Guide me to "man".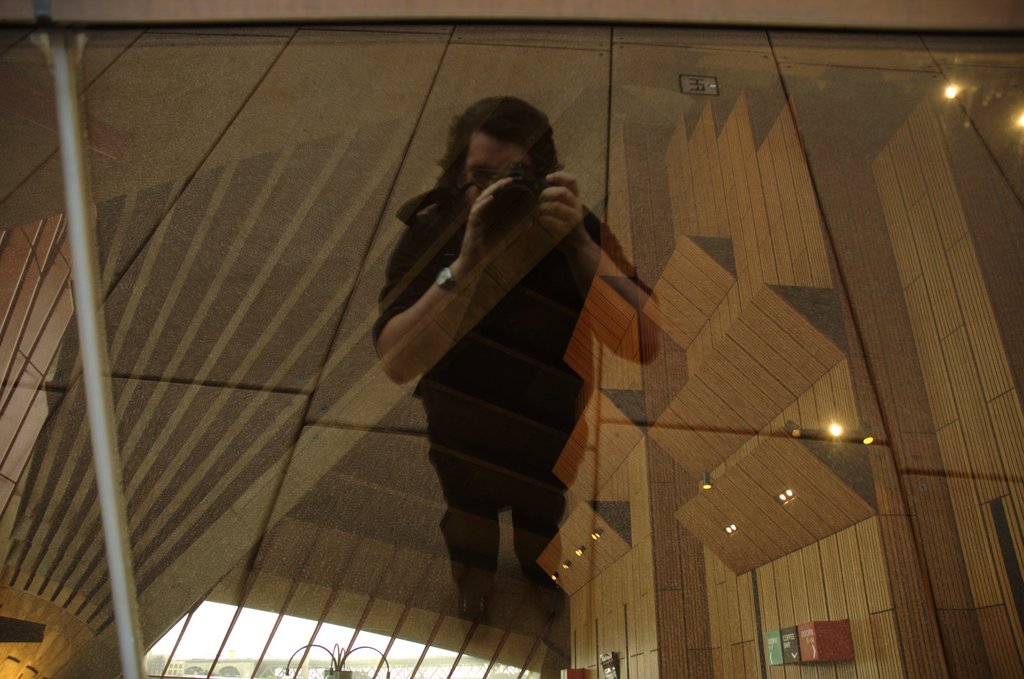
Guidance: (left=367, top=101, right=678, bottom=635).
